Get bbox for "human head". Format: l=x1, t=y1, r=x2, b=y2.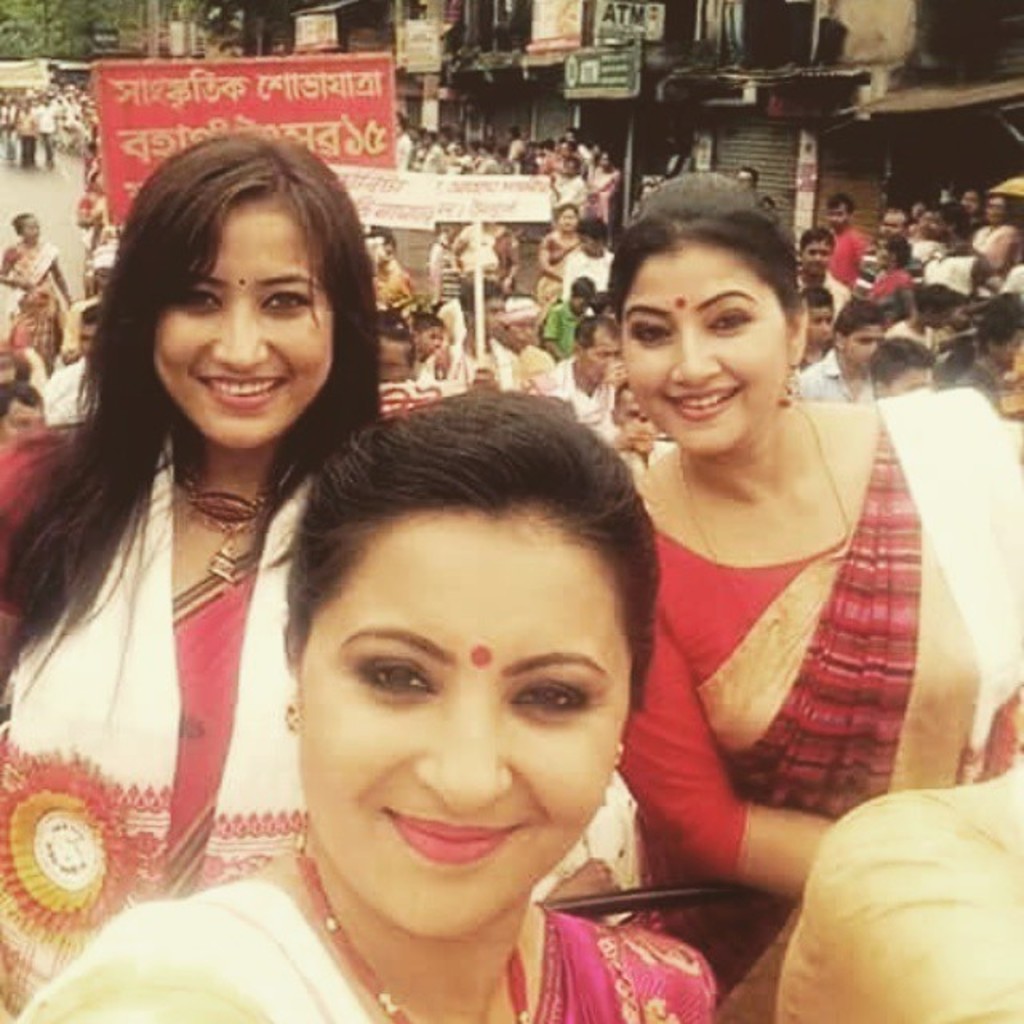
l=798, t=230, r=835, b=275.
